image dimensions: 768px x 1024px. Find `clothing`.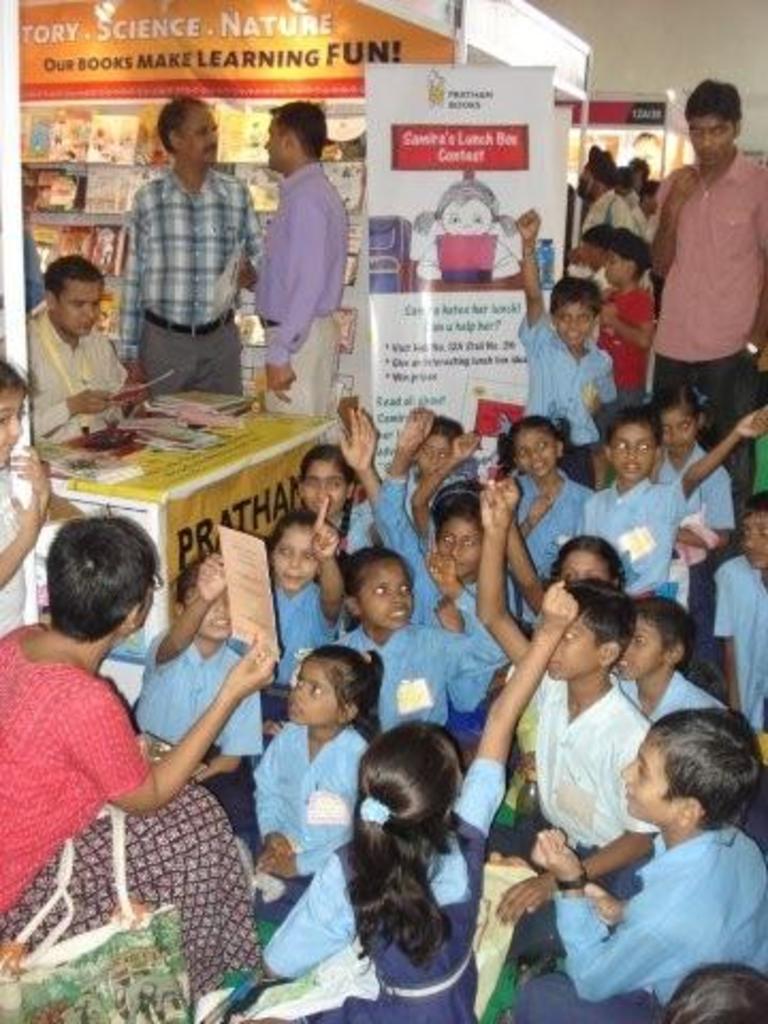
<region>0, 621, 260, 1001</region>.
